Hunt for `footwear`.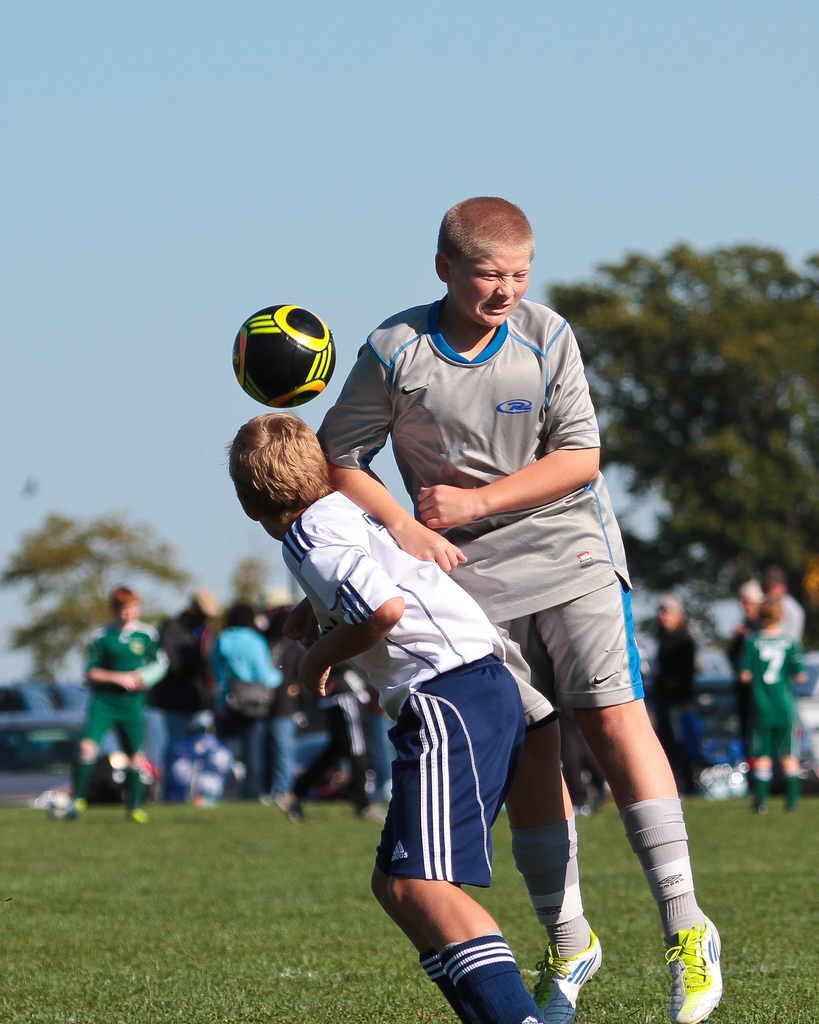
Hunted down at 284/798/305/828.
